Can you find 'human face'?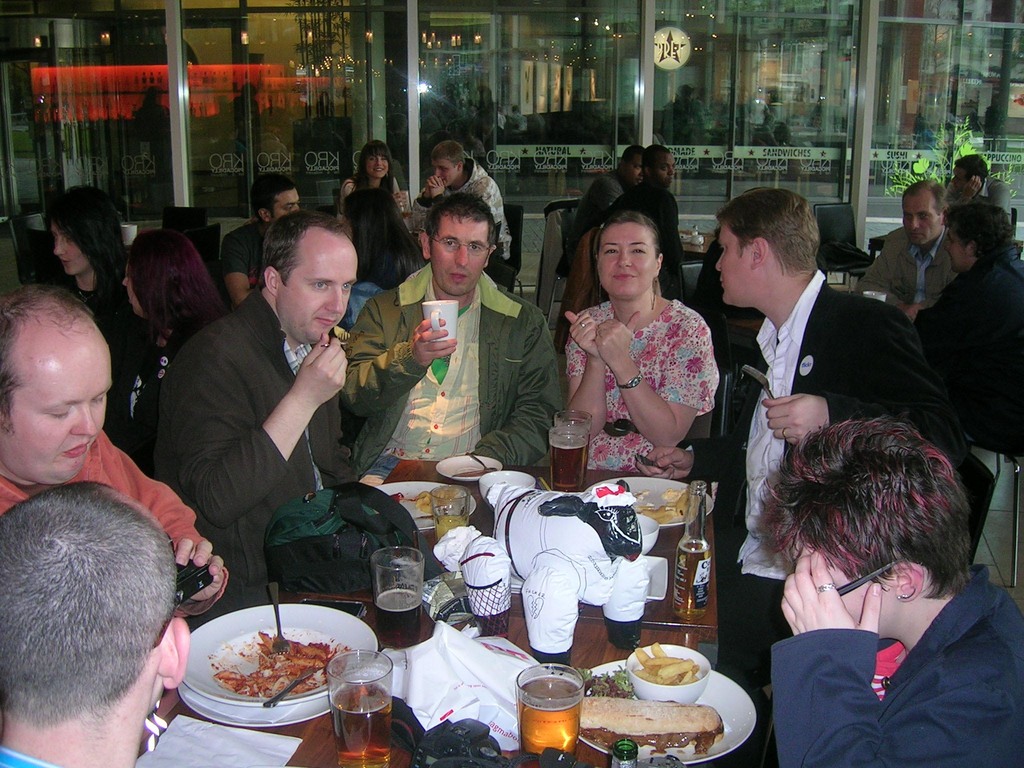
Yes, bounding box: <box>429,161,459,190</box>.
